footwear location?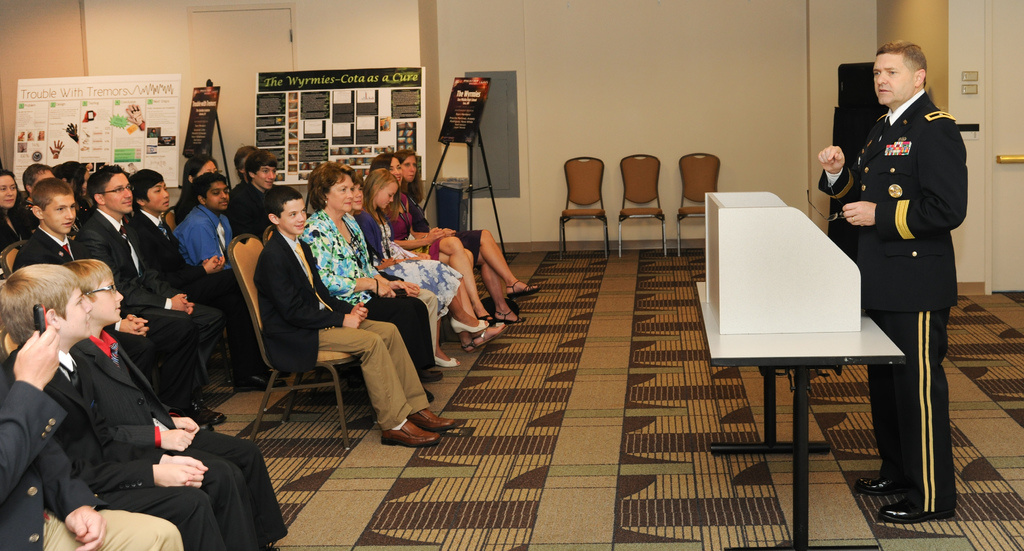
rect(433, 356, 461, 368)
